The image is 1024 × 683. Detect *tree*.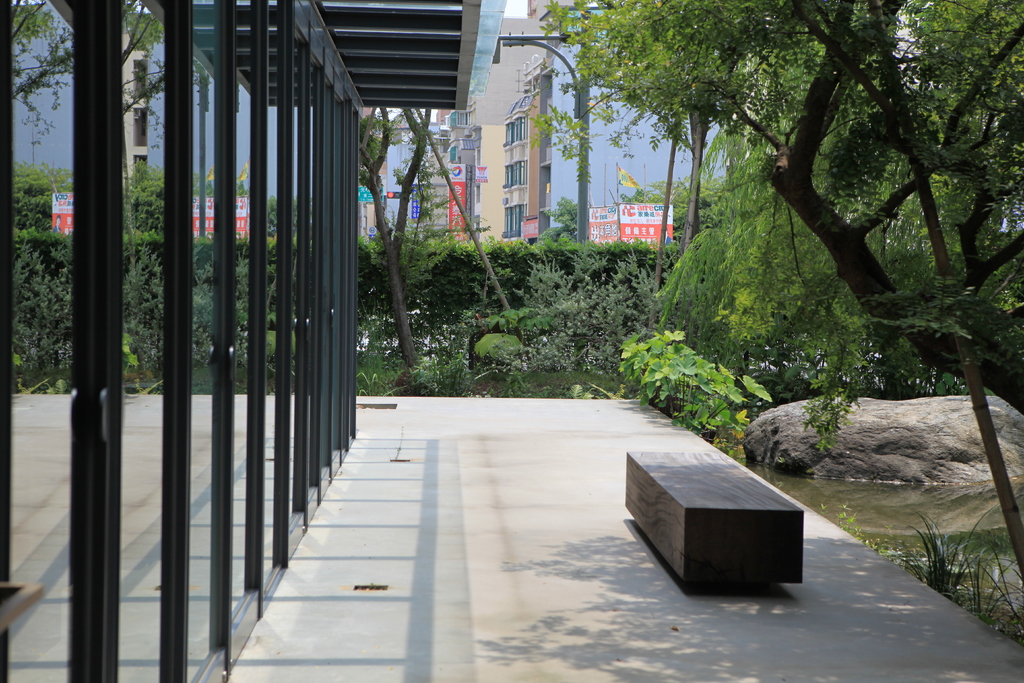
Detection: [344, 89, 448, 377].
